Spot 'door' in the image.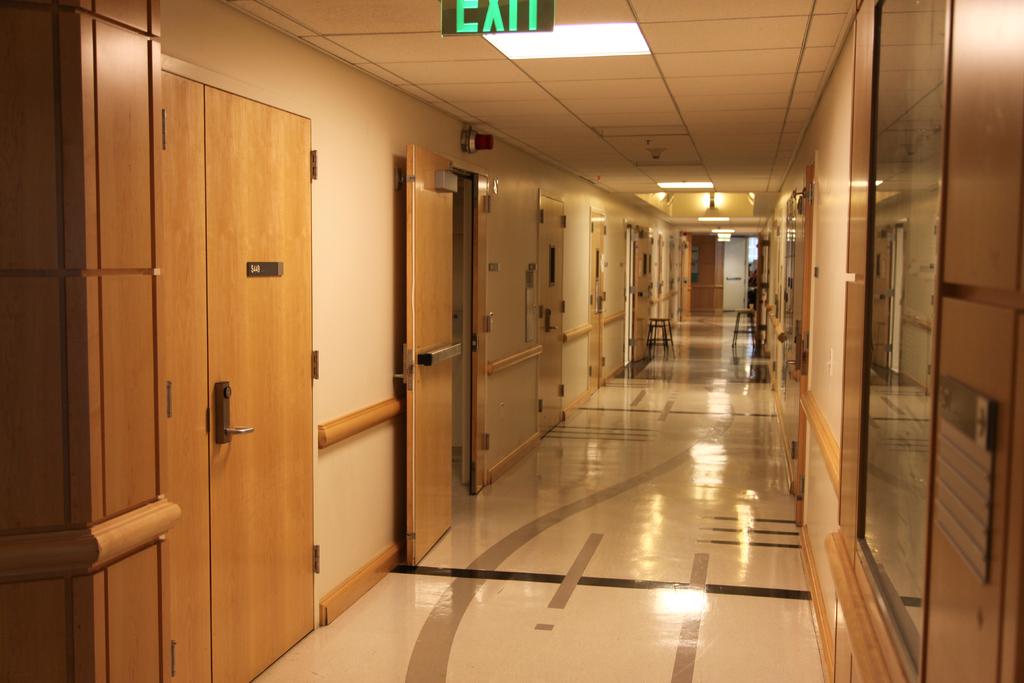
'door' found at <region>163, 69, 318, 682</region>.
